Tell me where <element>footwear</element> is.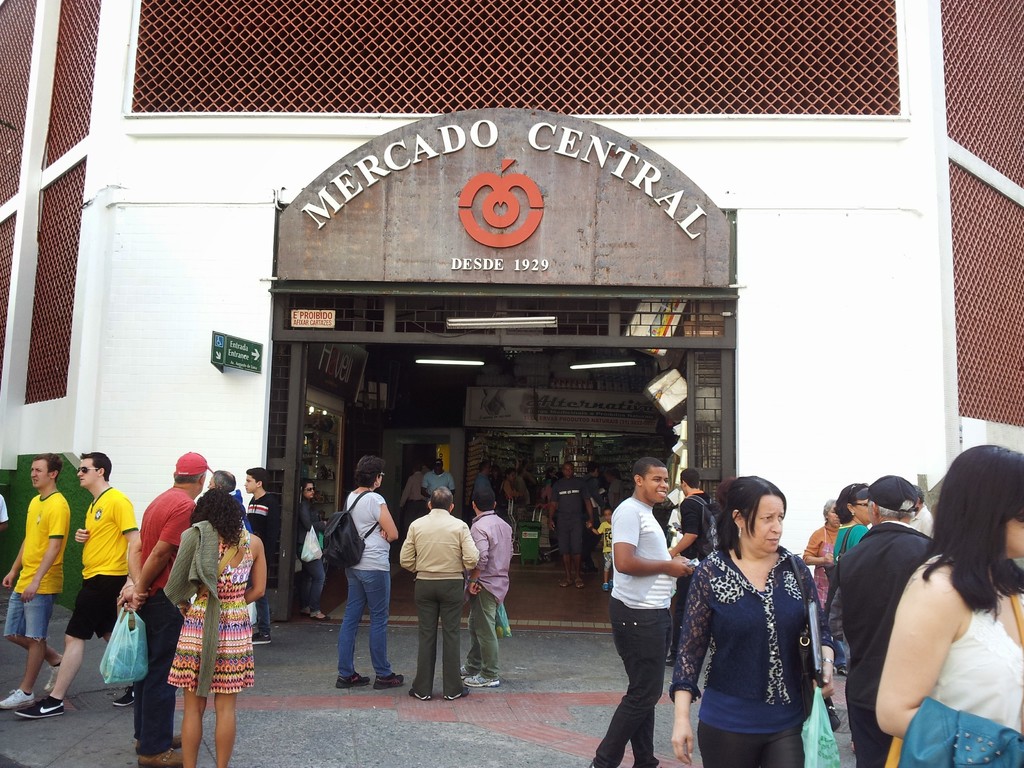
<element>footwear</element> is at box=[602, 579, 607, 590].
